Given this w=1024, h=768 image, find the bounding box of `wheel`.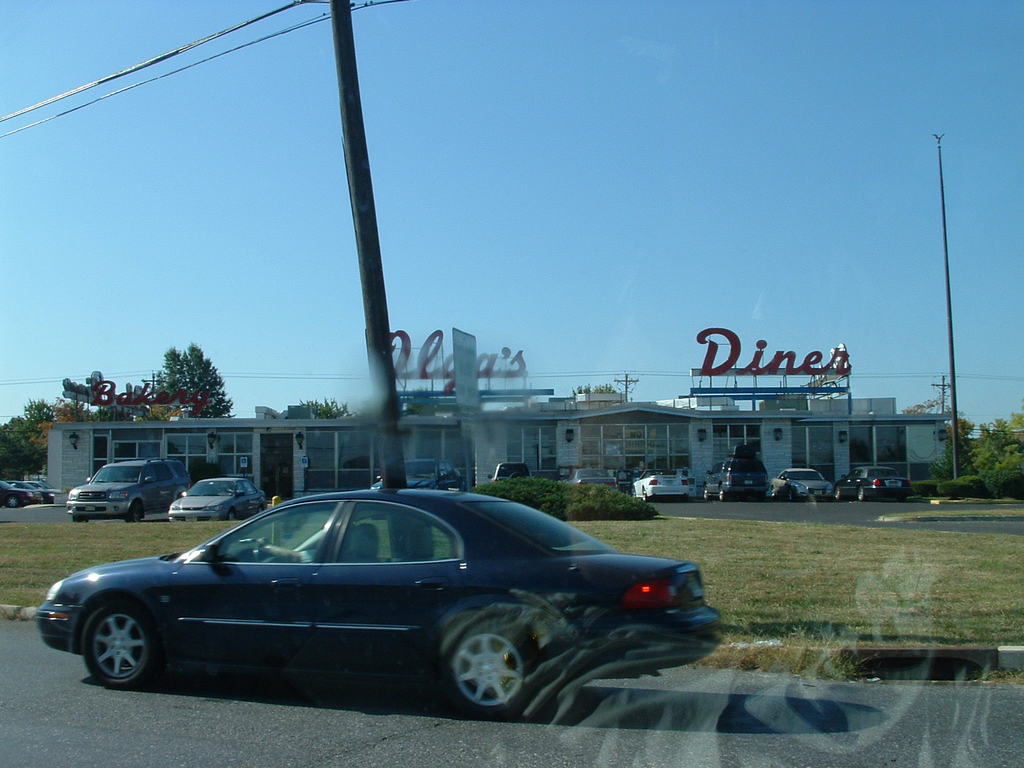
431/625/530/719.
